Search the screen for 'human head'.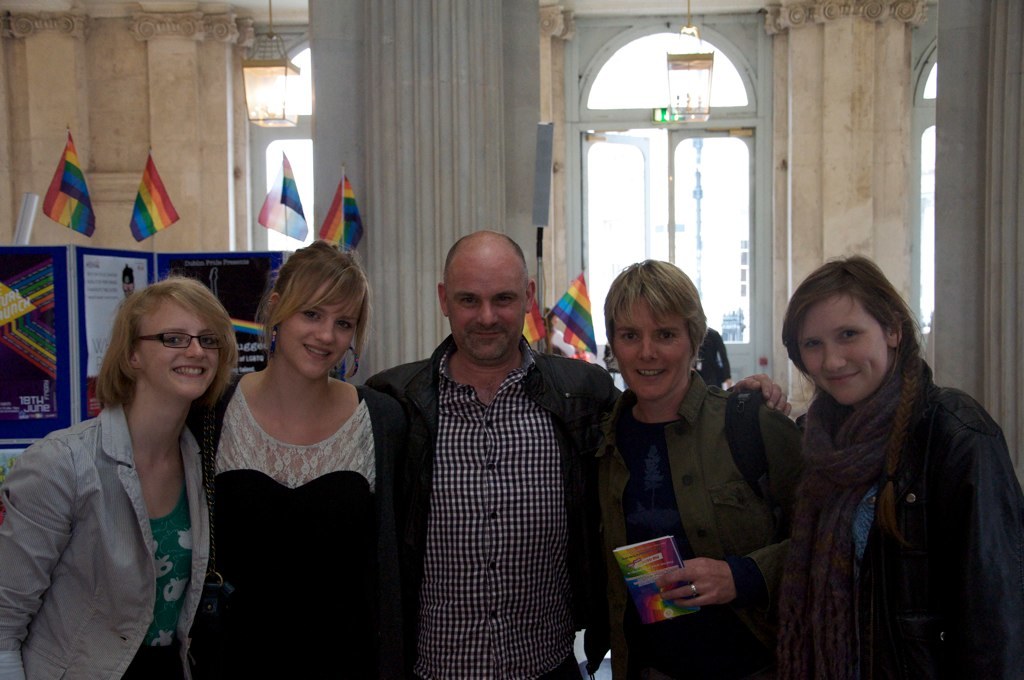
Found at (788,259,927,408).
